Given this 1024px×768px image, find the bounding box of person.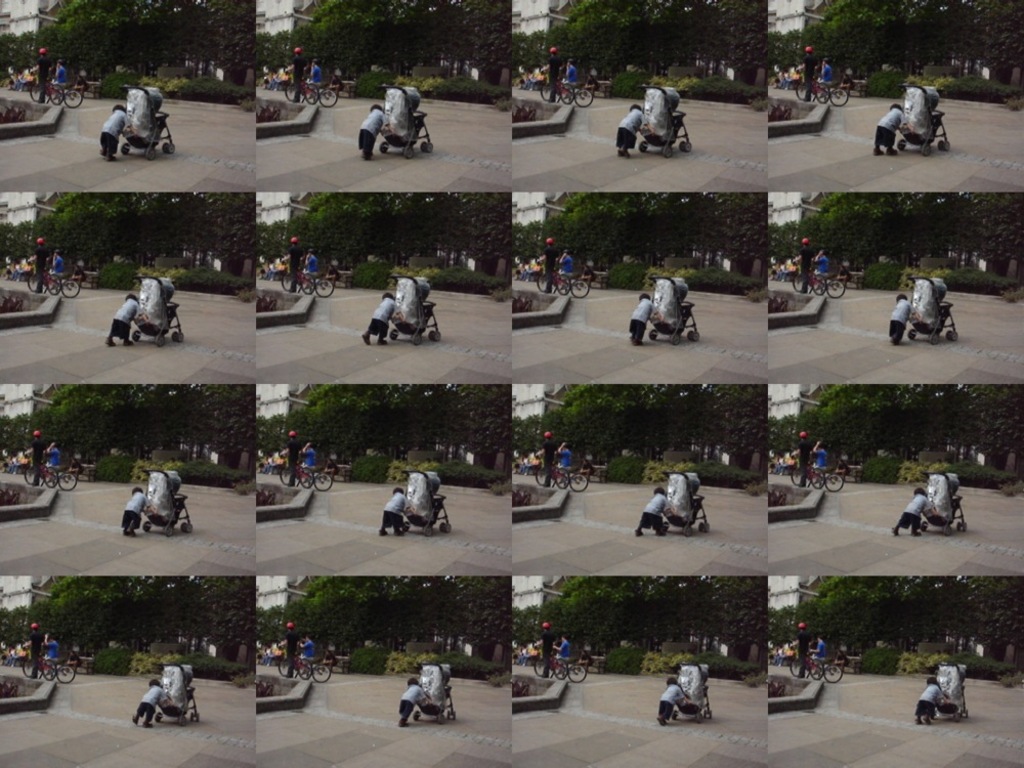
(796, 238, 813, 295).
